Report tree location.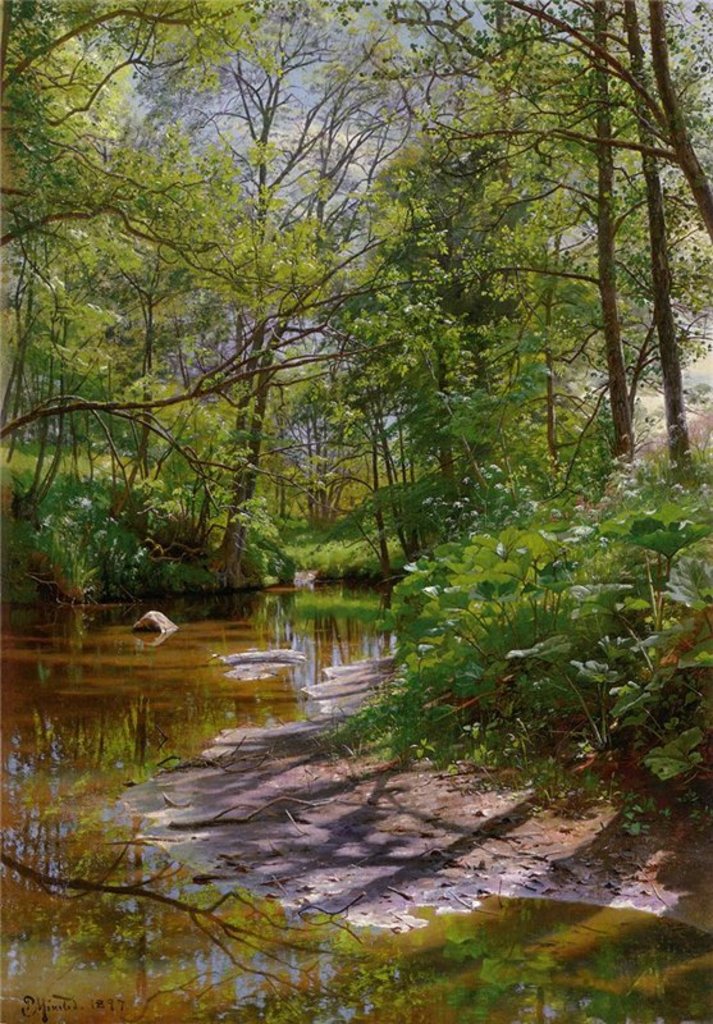
Report: left=351, top=0, right=643, bottom=479.
